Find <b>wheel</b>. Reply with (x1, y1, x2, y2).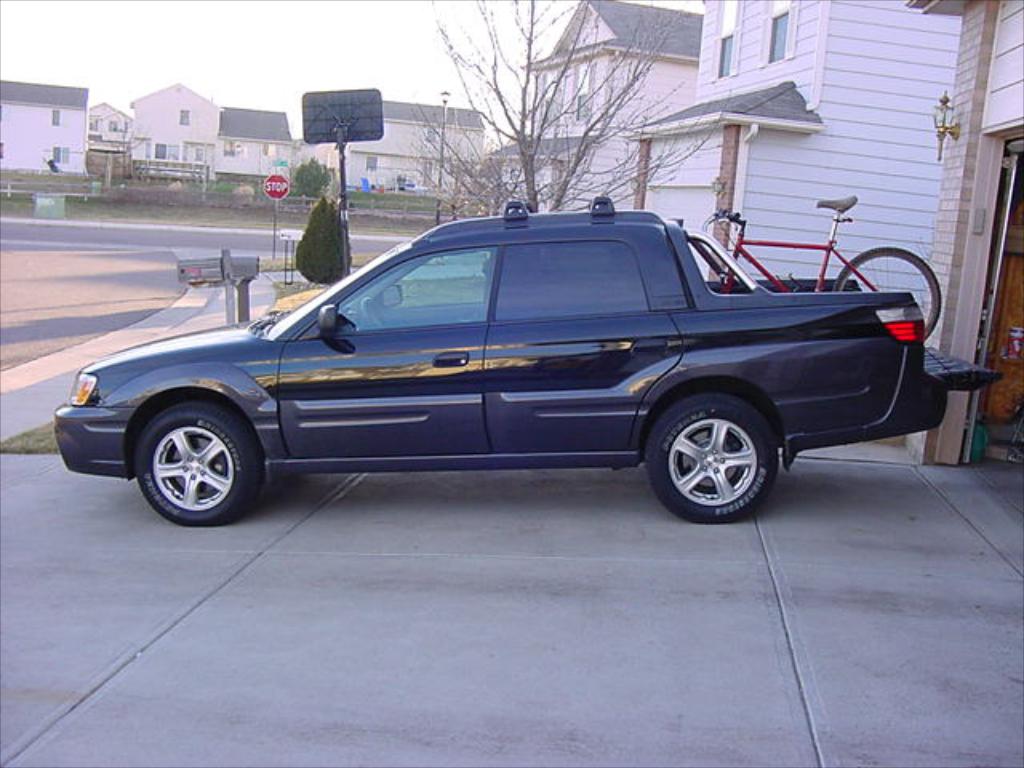
(834, 246, 942, 346).
